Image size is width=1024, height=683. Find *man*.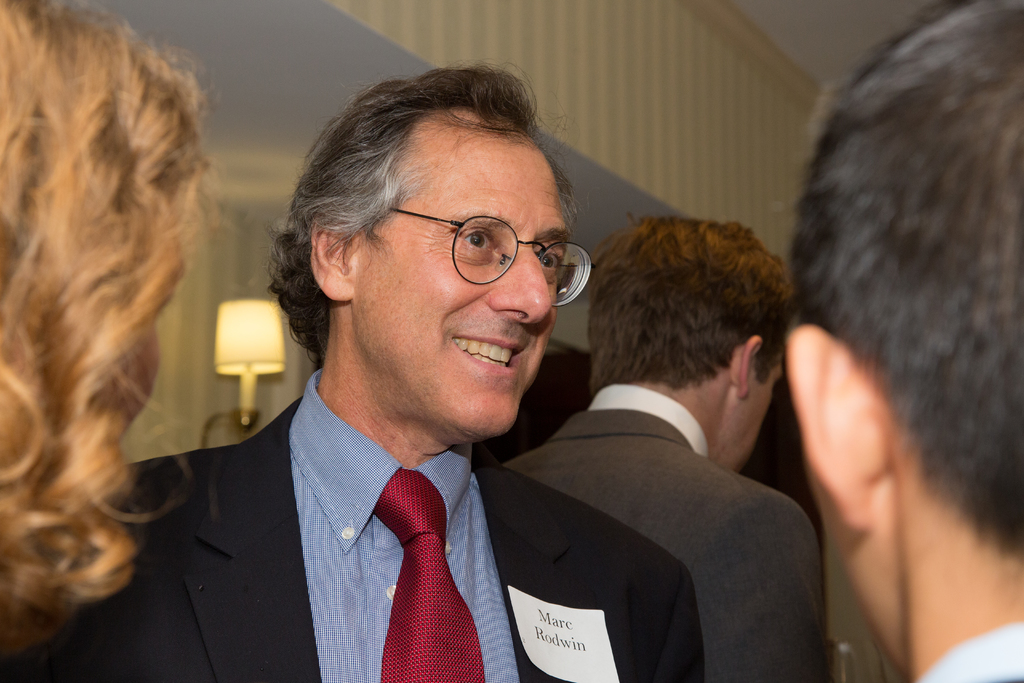
pyautogui.locateOnScreen(496, 213, 829, 682).
